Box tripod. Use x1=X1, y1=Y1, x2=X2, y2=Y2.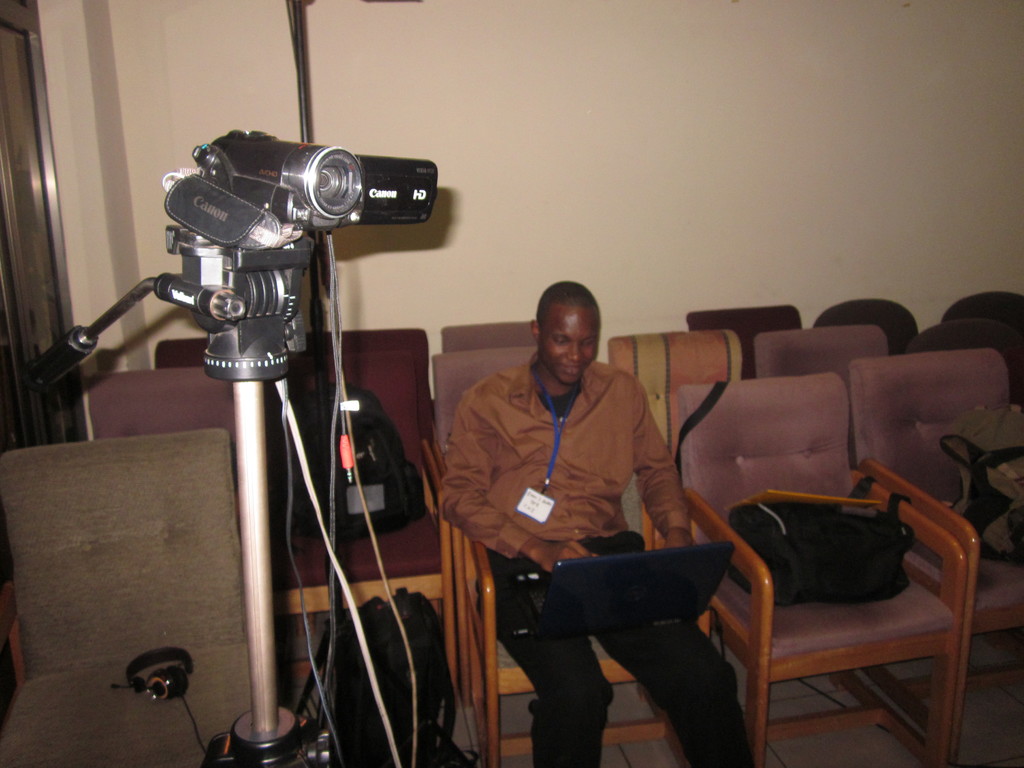
x1=31, y1=225, x2=342, y2=767.
